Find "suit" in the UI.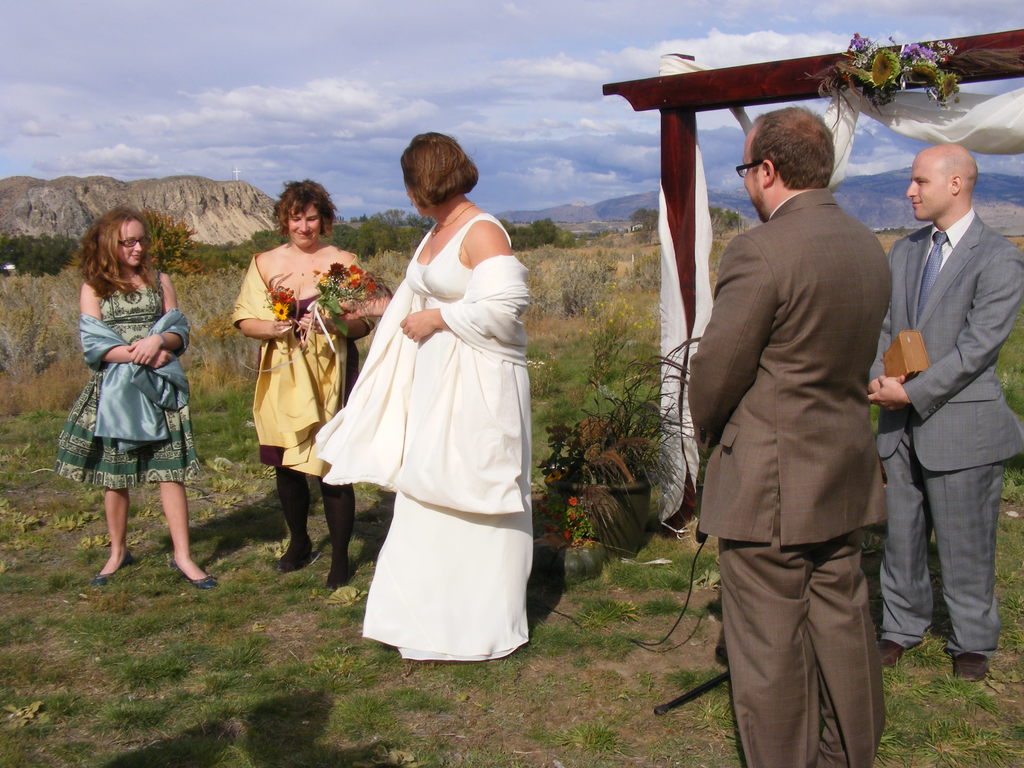
UI element at [left=688, top=103, right=916, bottom=759].
